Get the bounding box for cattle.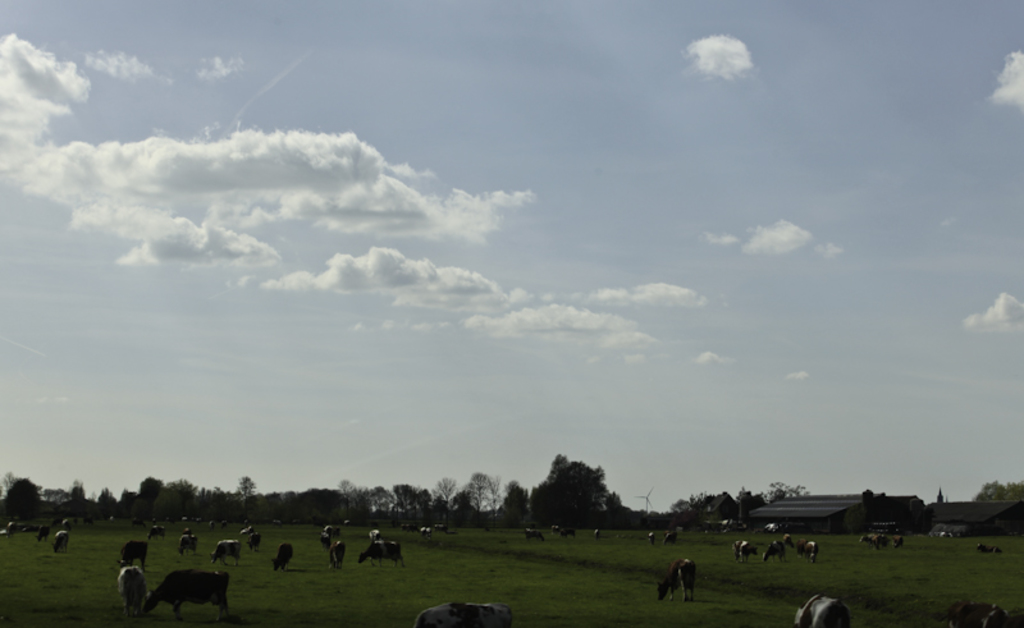
330 542 346 567.
